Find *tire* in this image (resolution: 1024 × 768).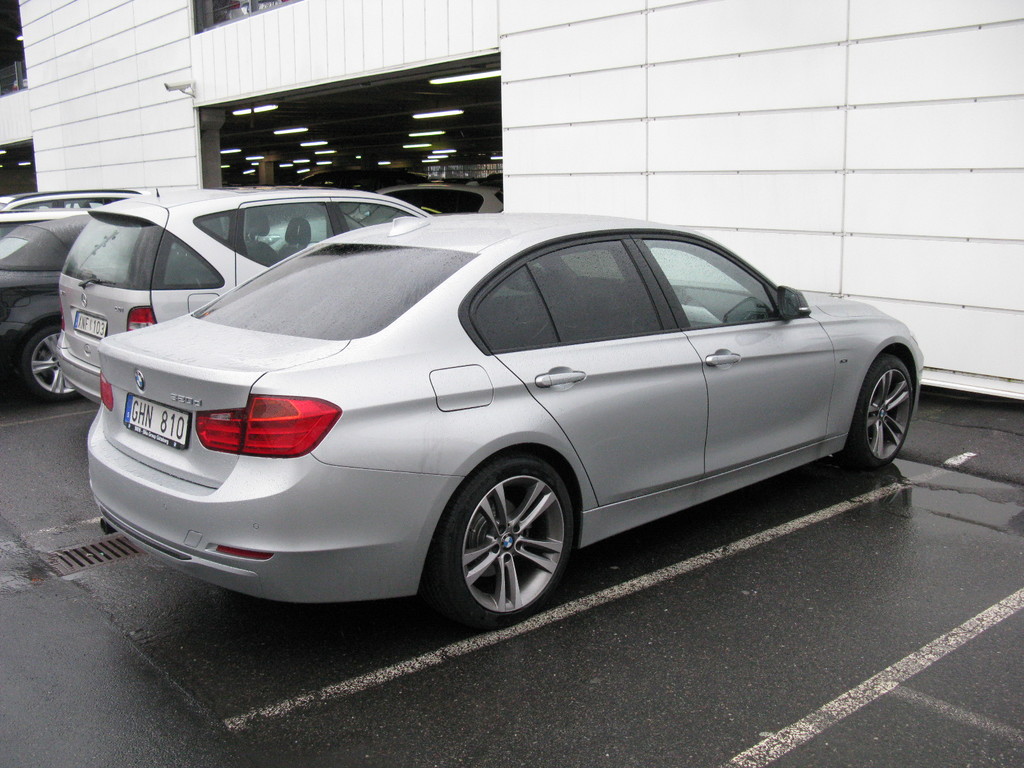
select_region(17, 316, 81, 400).
